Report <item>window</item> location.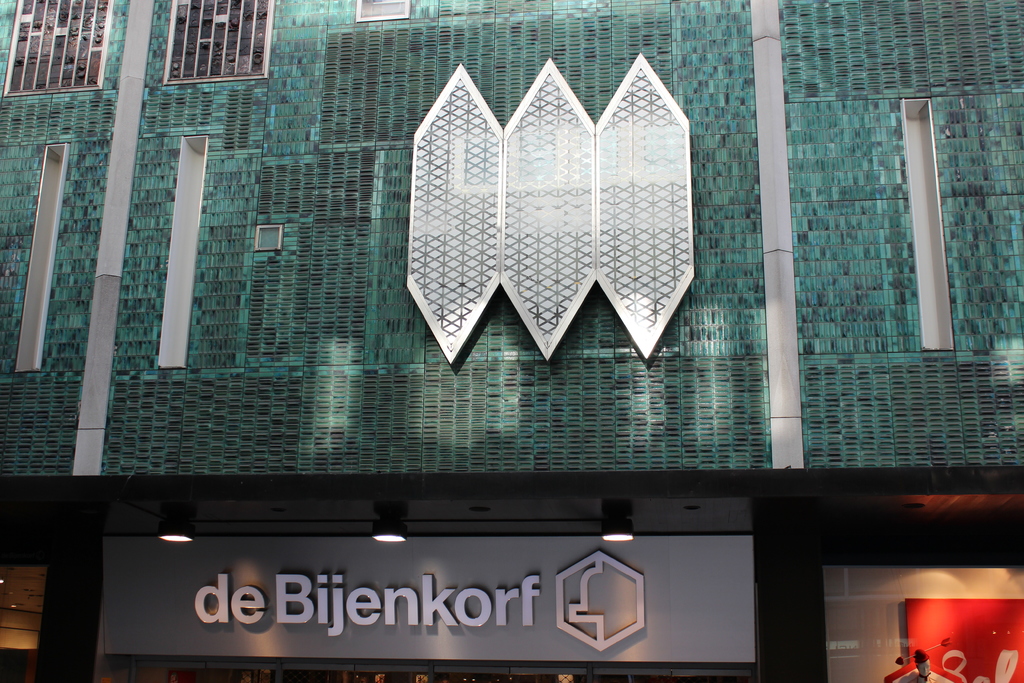
Report: l=353, t=0, r=412, b=21.
